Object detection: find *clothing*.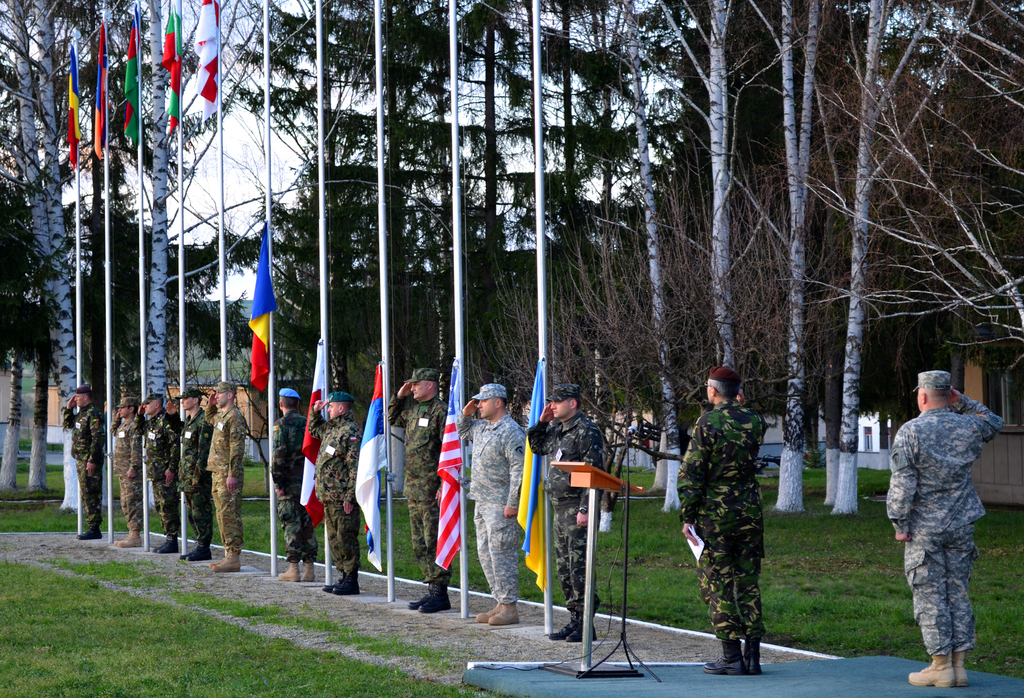
[677,402,762,647].
